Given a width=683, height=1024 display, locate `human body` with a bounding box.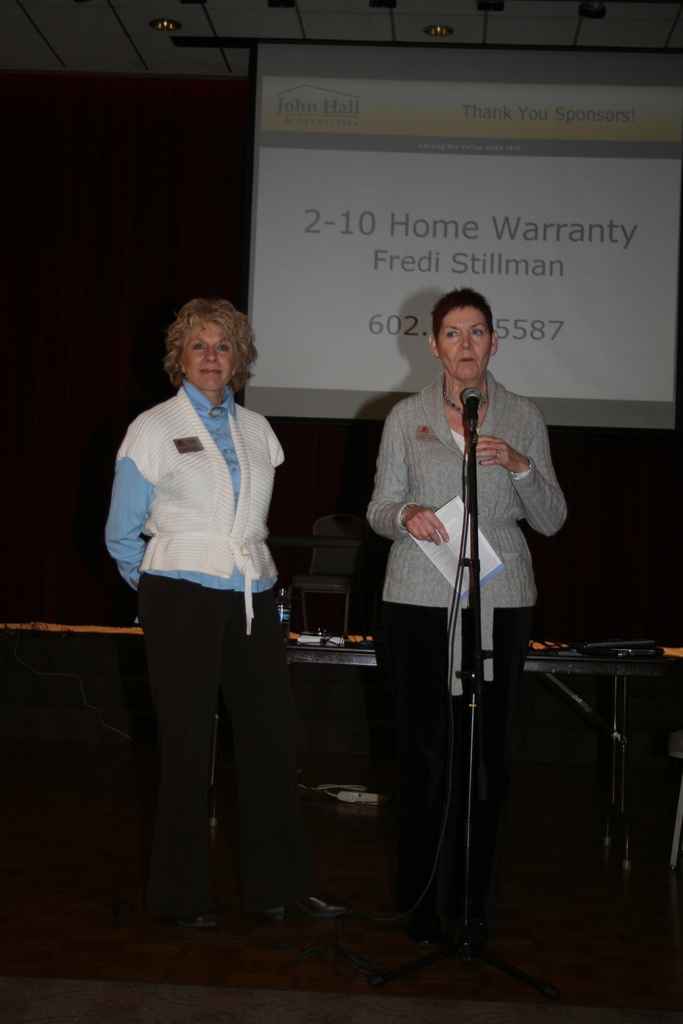
Located: box(117, 282, 297, 962).
